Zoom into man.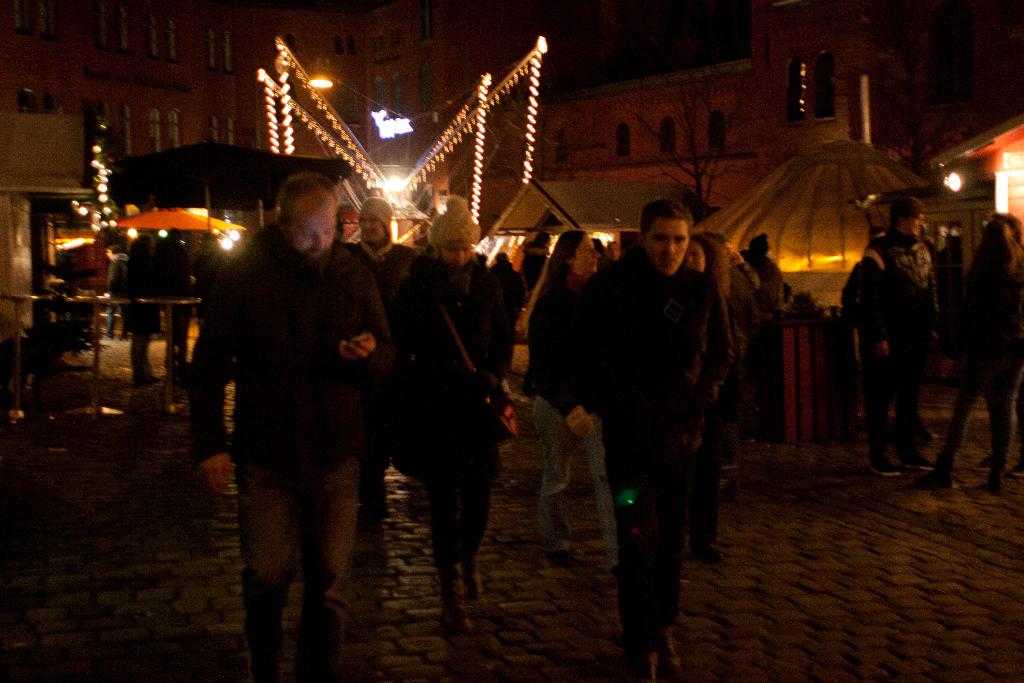
Zoom target: (840,229,915,445).
